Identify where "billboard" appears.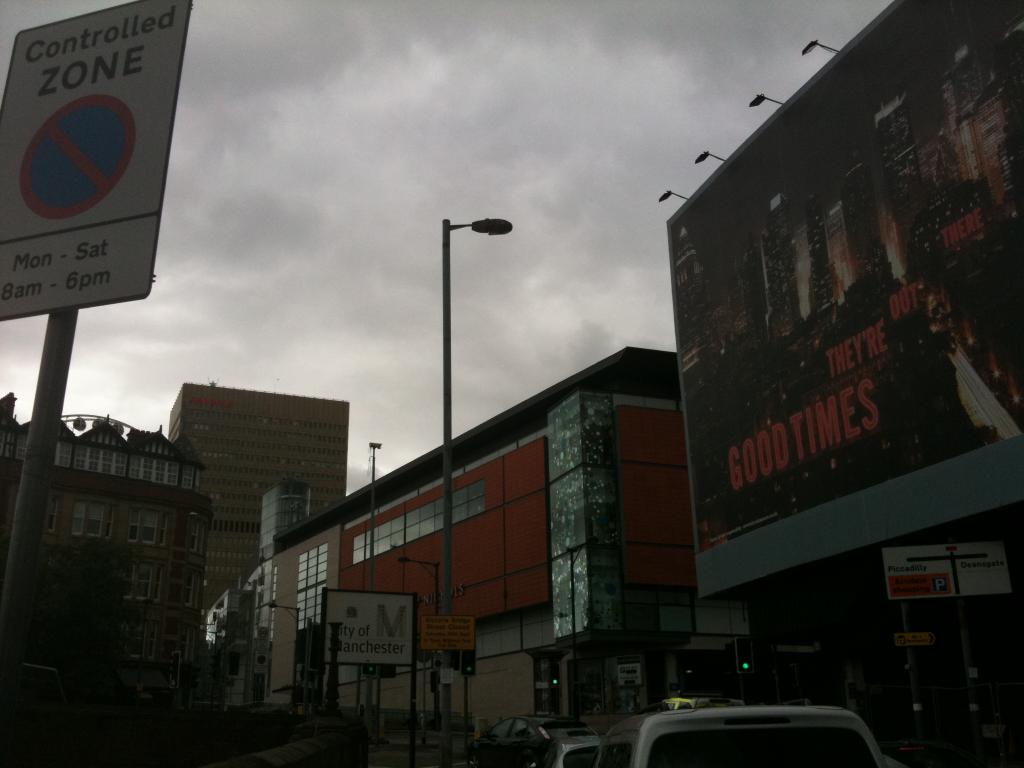
Appears at l=678, t=84, r=972, b=614.
